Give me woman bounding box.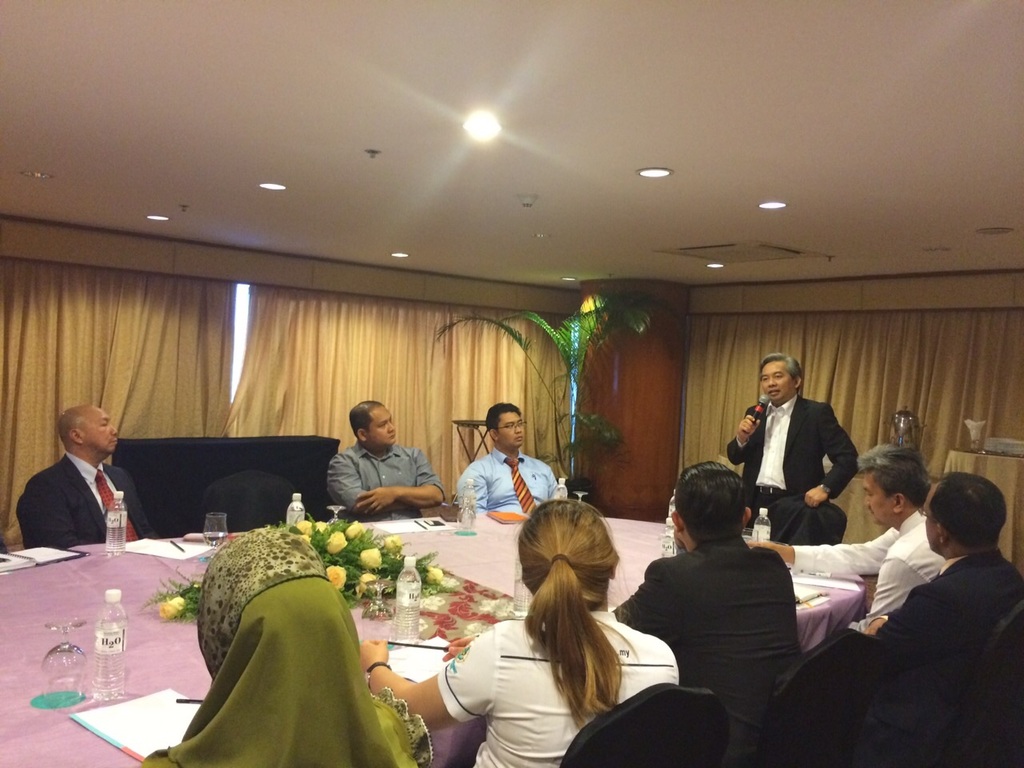
[left=391, top=490, right=657, bottom=753].
